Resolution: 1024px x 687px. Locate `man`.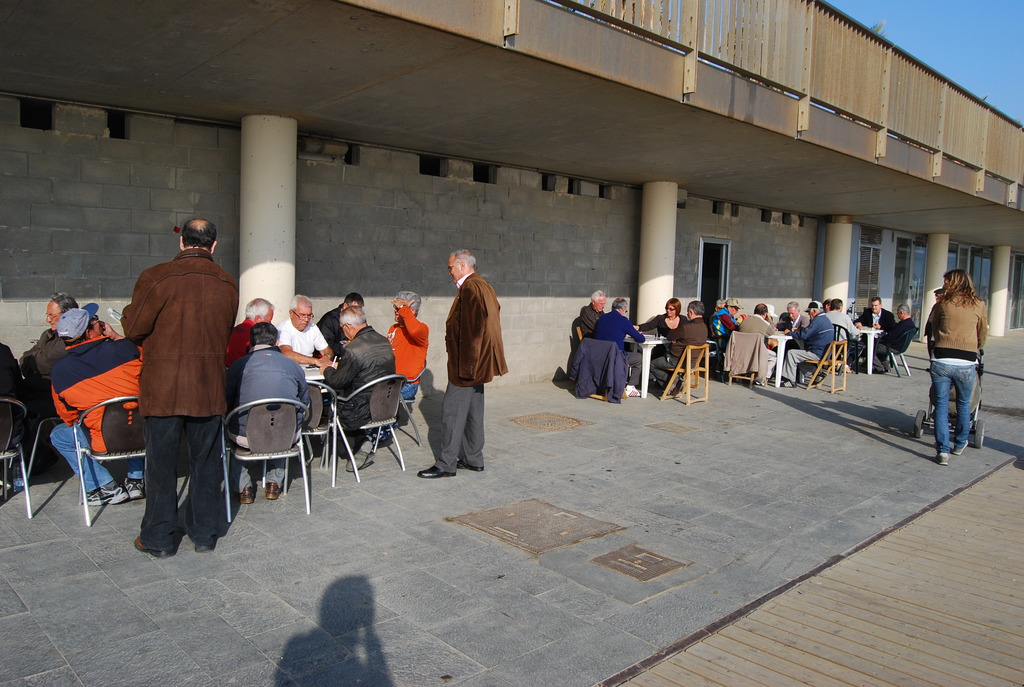
bbox=[735, 301, 776, 388].
